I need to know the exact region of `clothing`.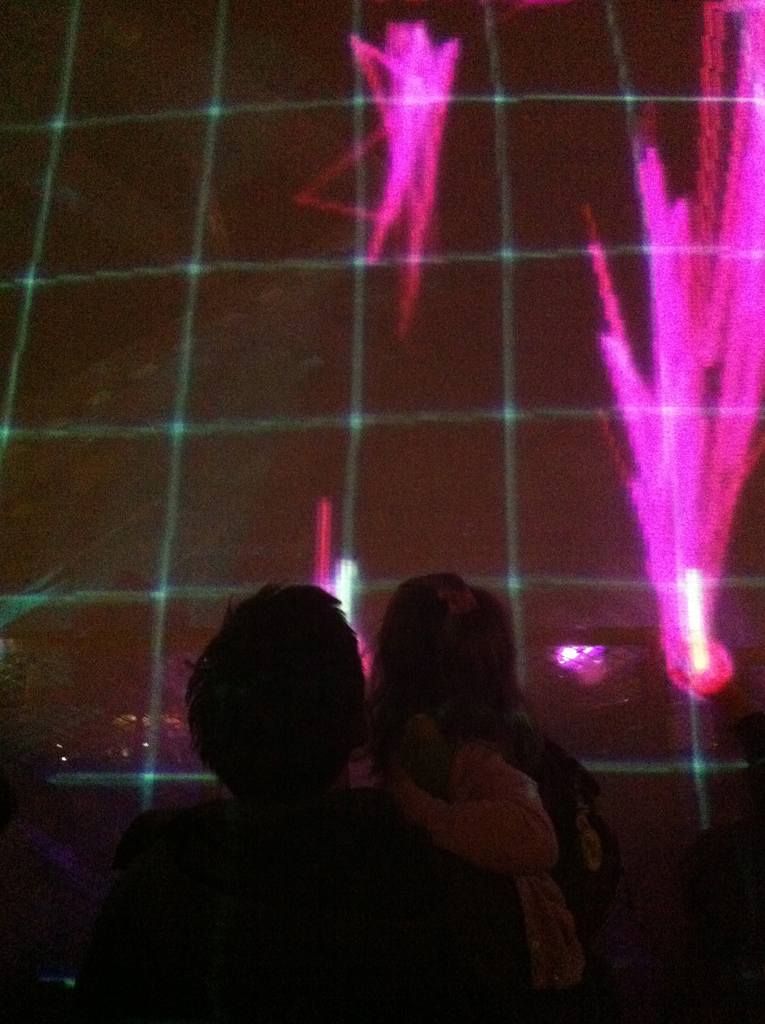
Region: <bbox>440, 725, 623, 998</bbox>.
